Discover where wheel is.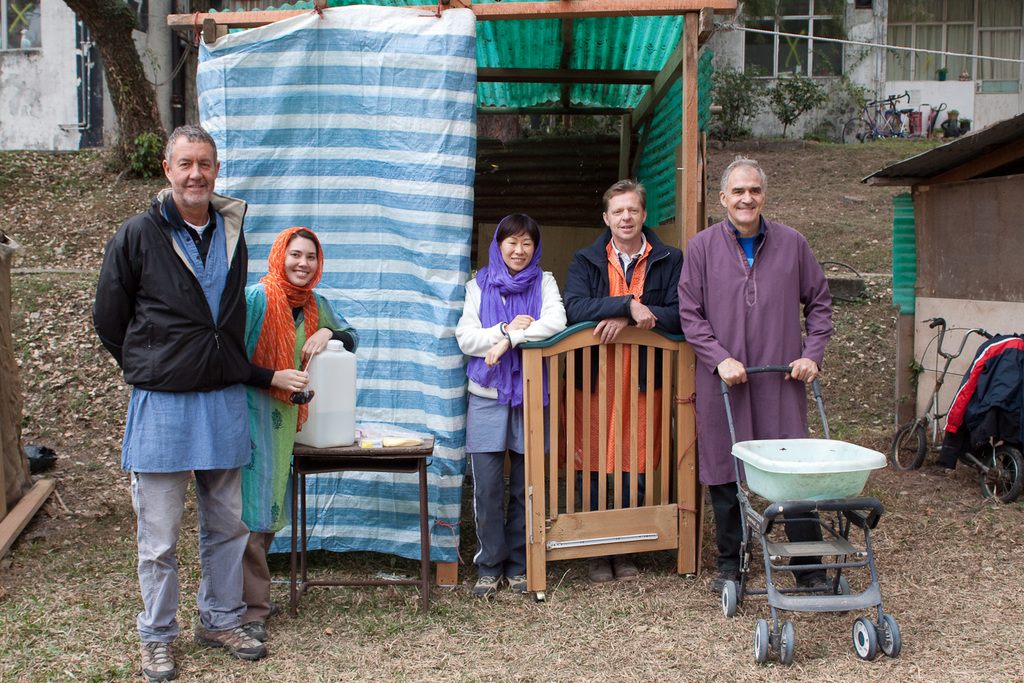
Discovered at BBox(892, 421, 929, 469).
